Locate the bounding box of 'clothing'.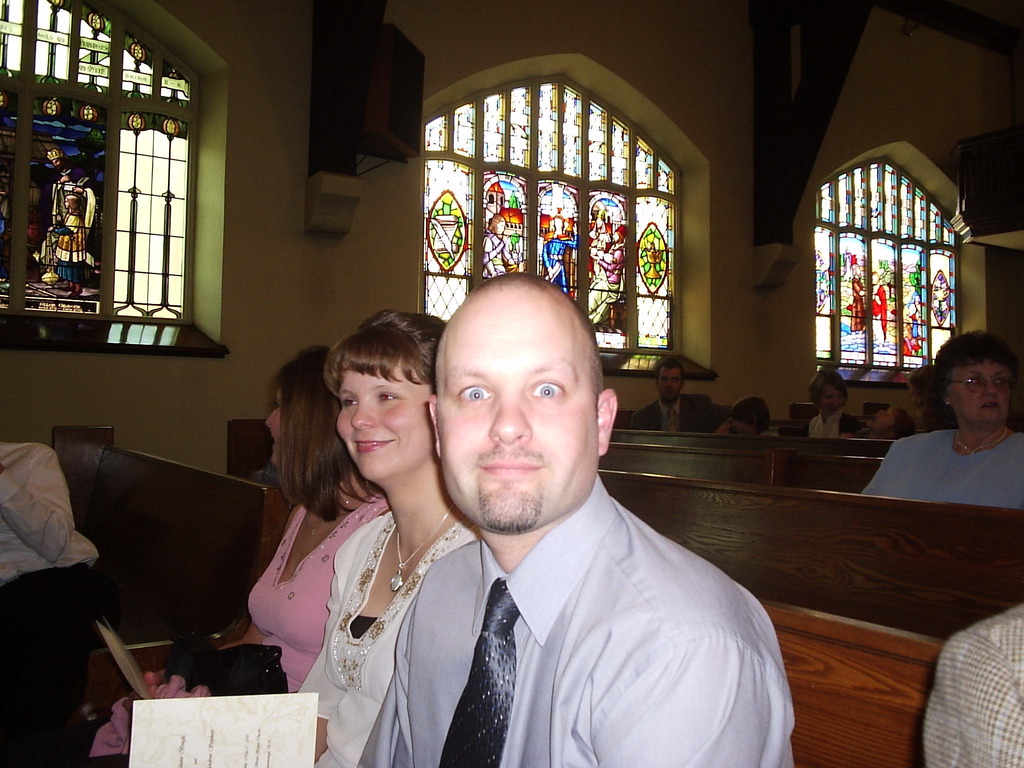
Bounding box: 859/425/1023/512.
